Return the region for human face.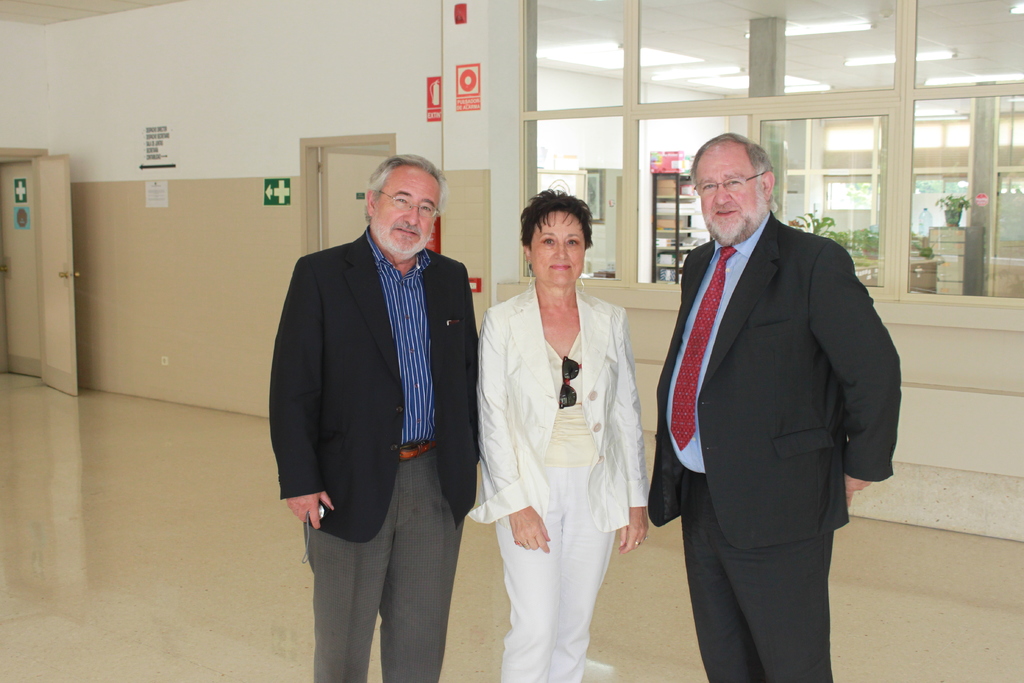
bbox=(373, 168, 439, 251).
